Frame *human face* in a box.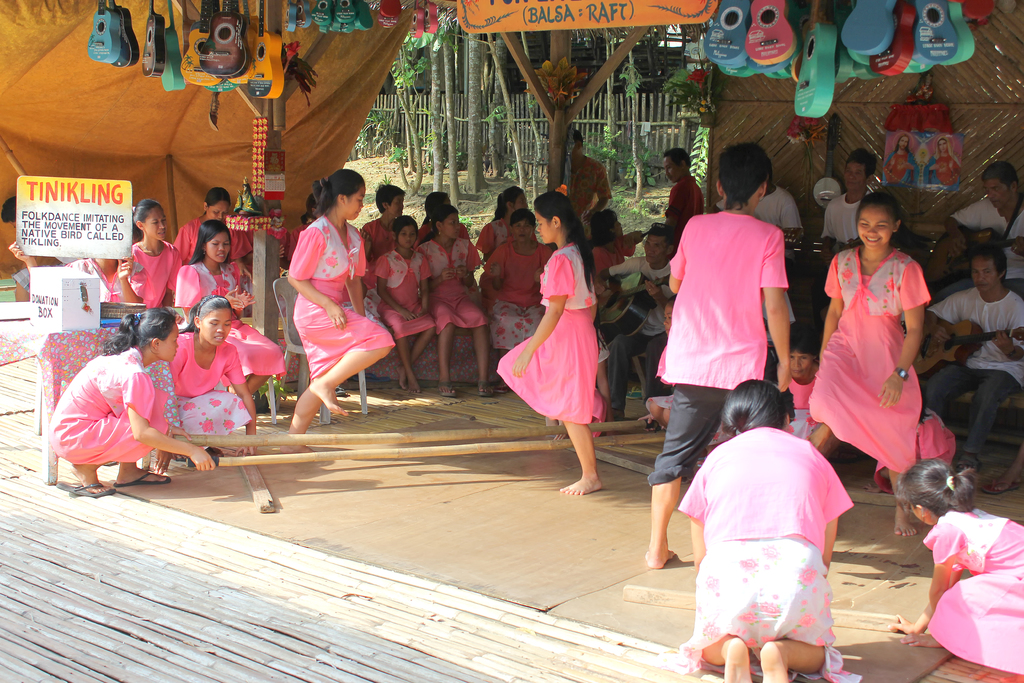
{"left": 209, "top": 201, "right": 231, "bottom": 222}.
